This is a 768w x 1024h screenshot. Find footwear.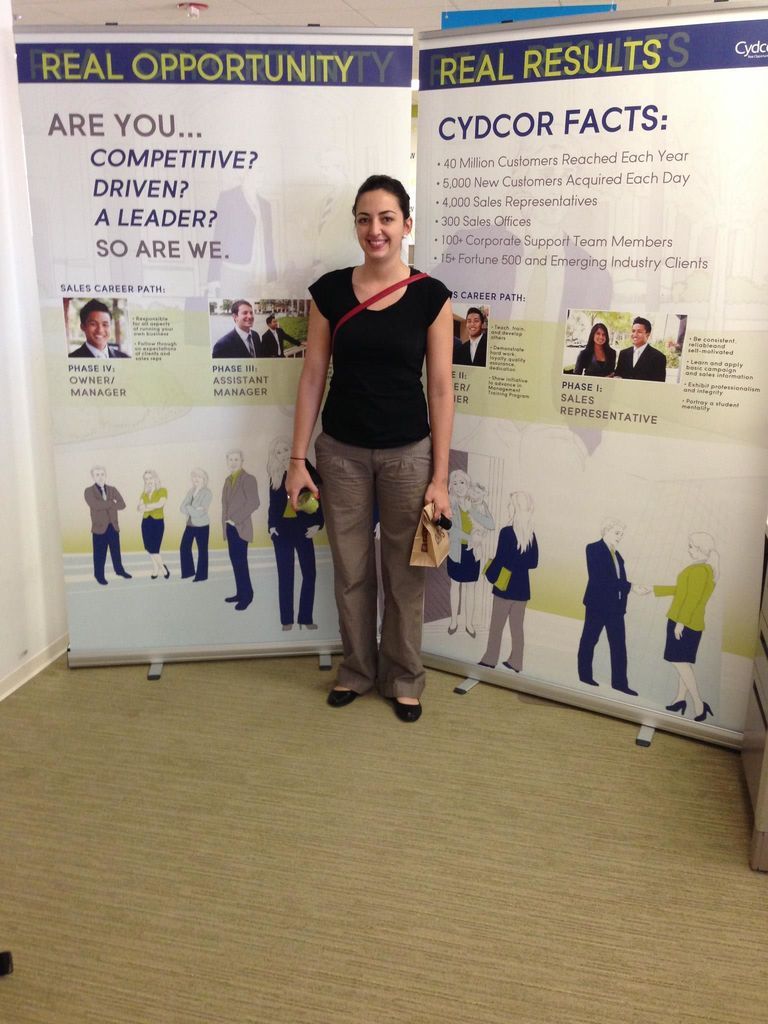
Bounding box: x1=235 y1=602 x2=243 y2=611.
